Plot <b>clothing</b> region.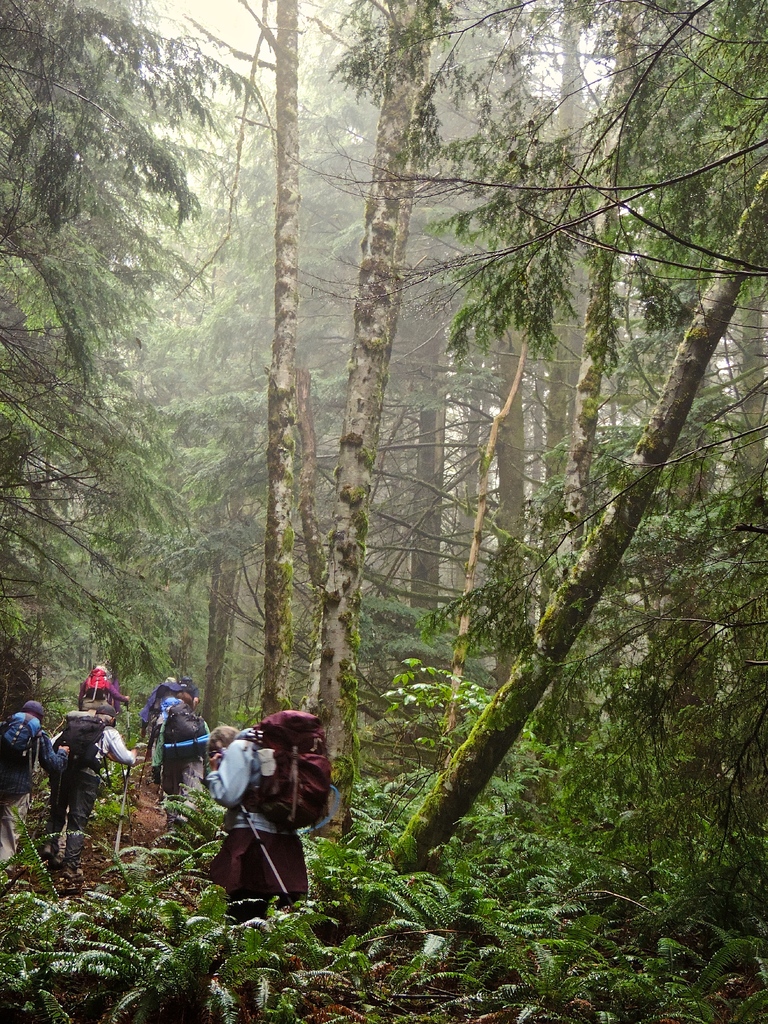
Plotted at [left=0, top=701, right=51, bottom=855].
